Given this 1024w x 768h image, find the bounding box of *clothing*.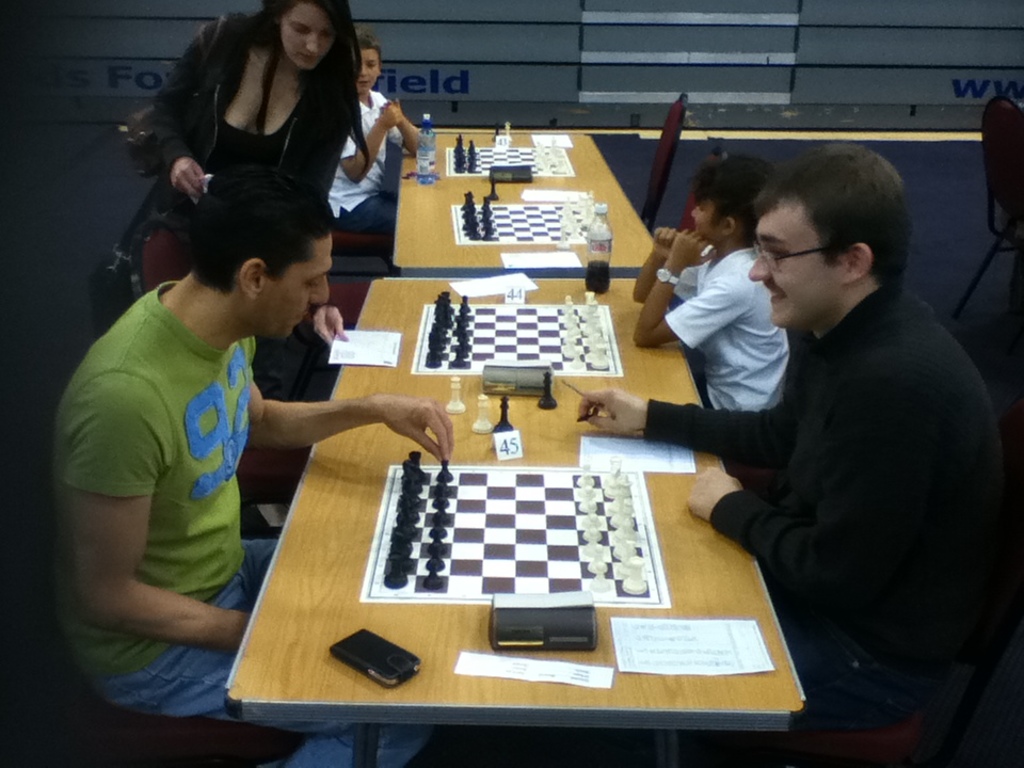
locate(97, 11, 342, 288).
